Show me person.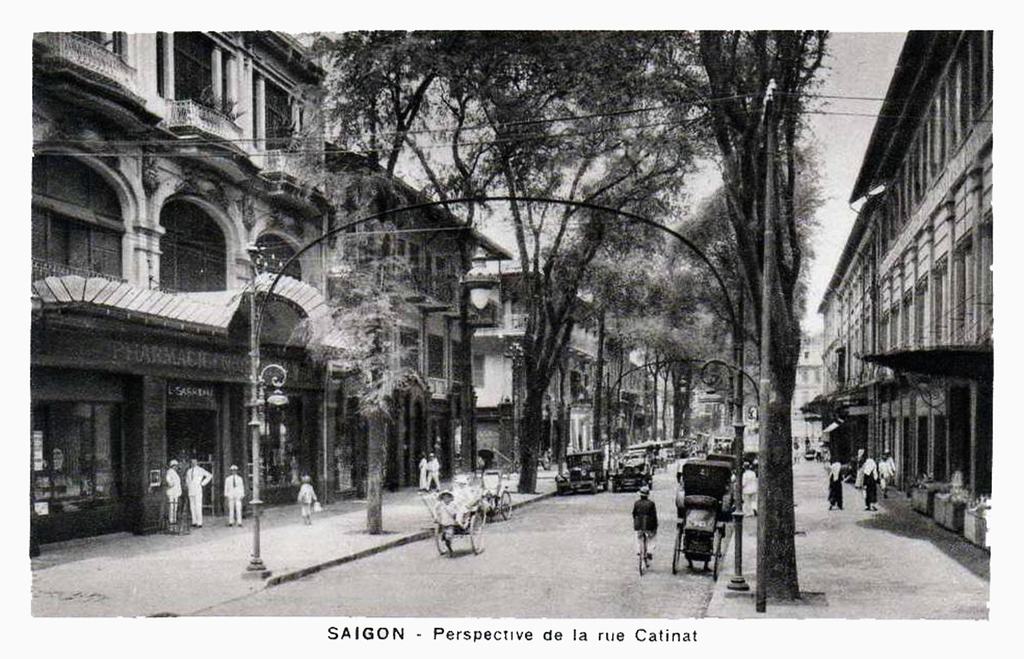
person is here: [178, 448, 189, 514].
